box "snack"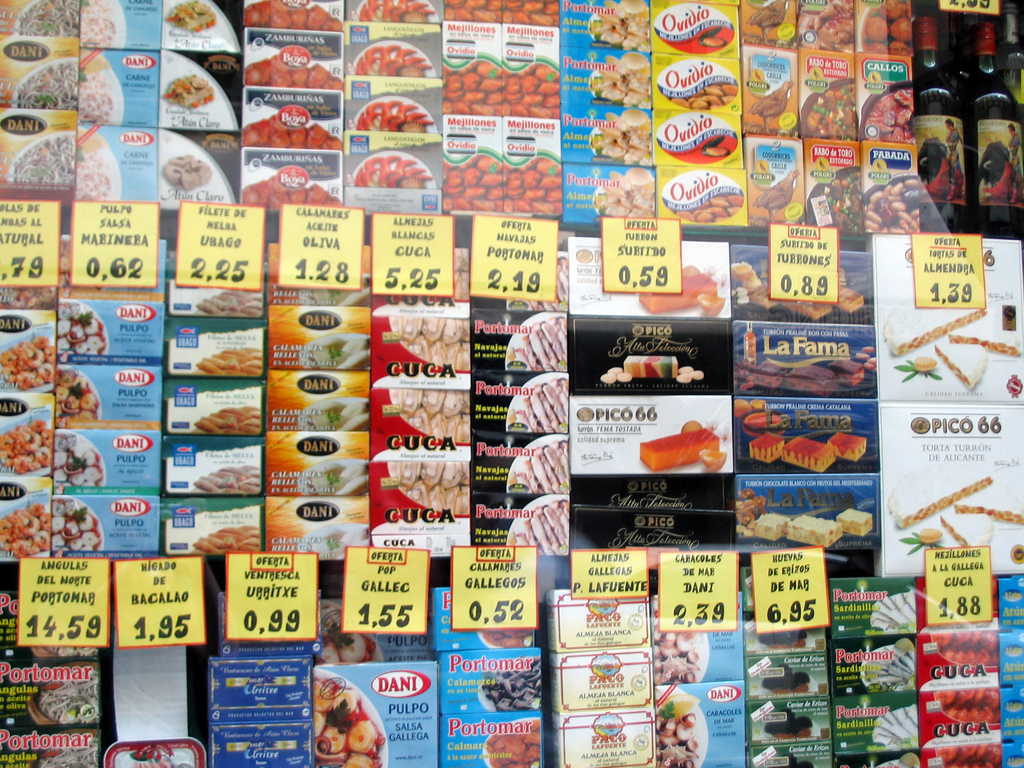
crop(189, 346, 269, 380)
